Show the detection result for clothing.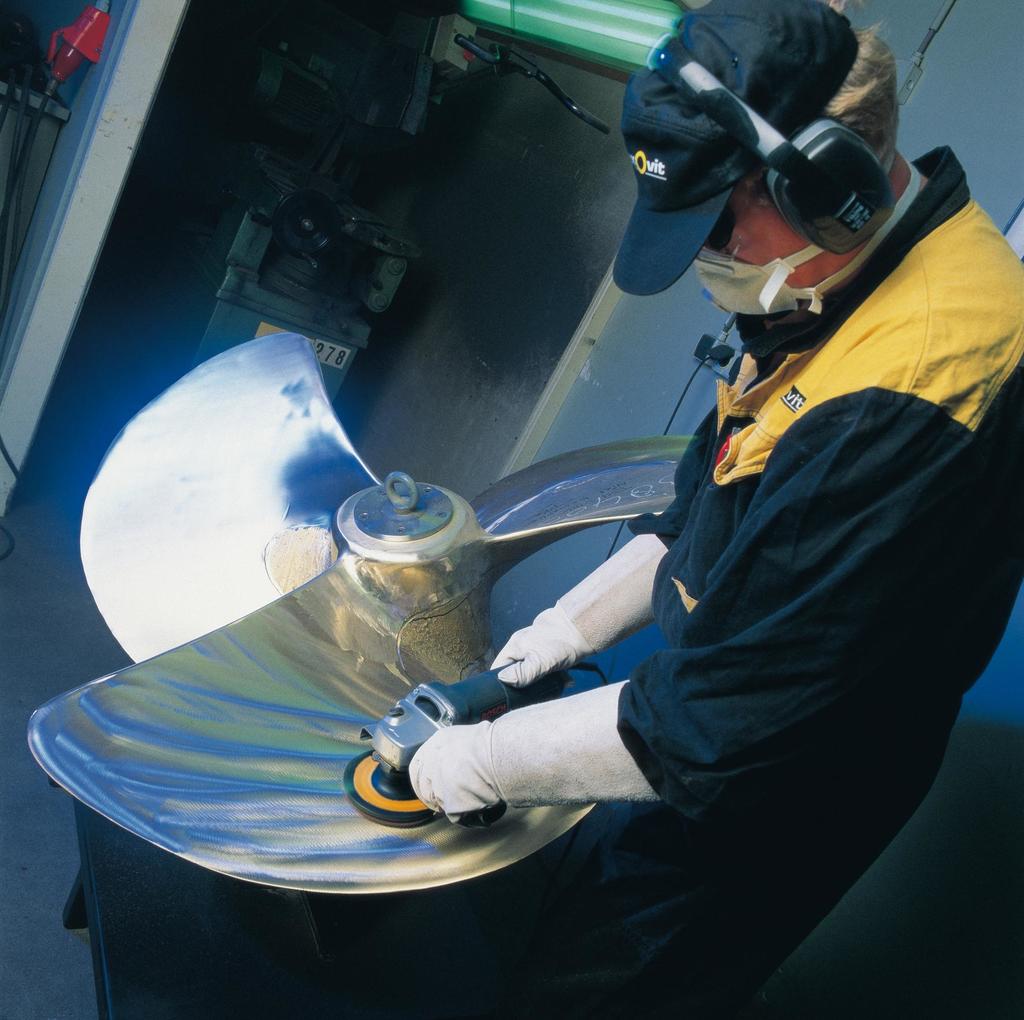
bbox=(385, 174, 1023, 1010).
